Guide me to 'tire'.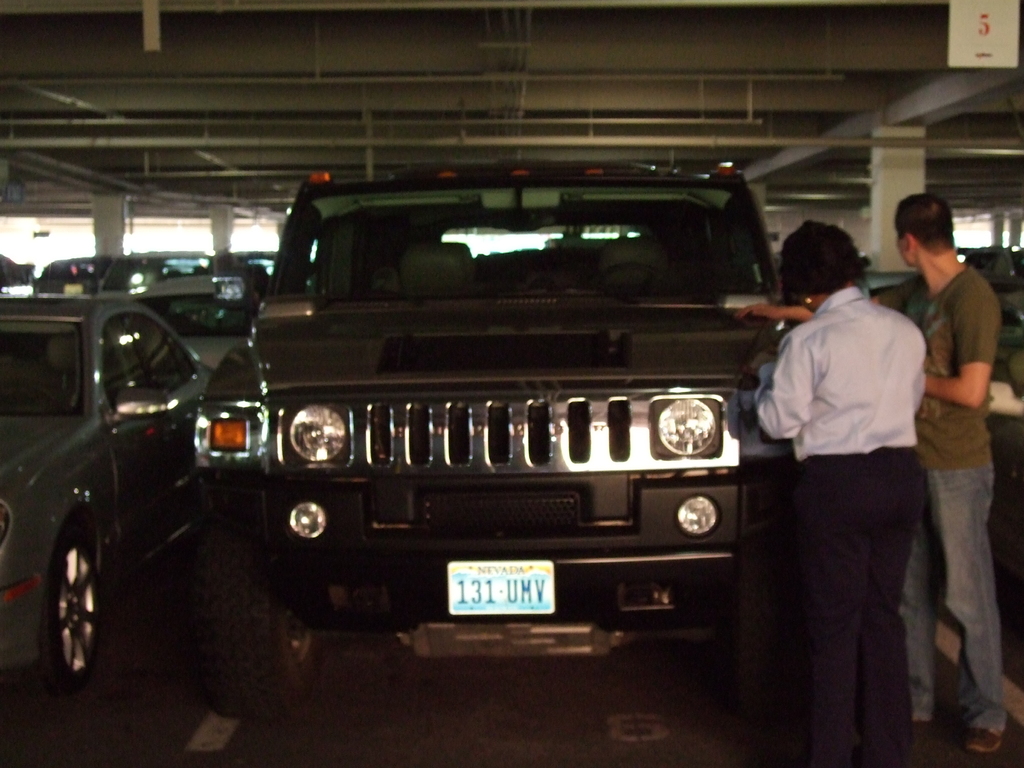
Guidance: x1=21 y1=493 x2=109 y2=700.
